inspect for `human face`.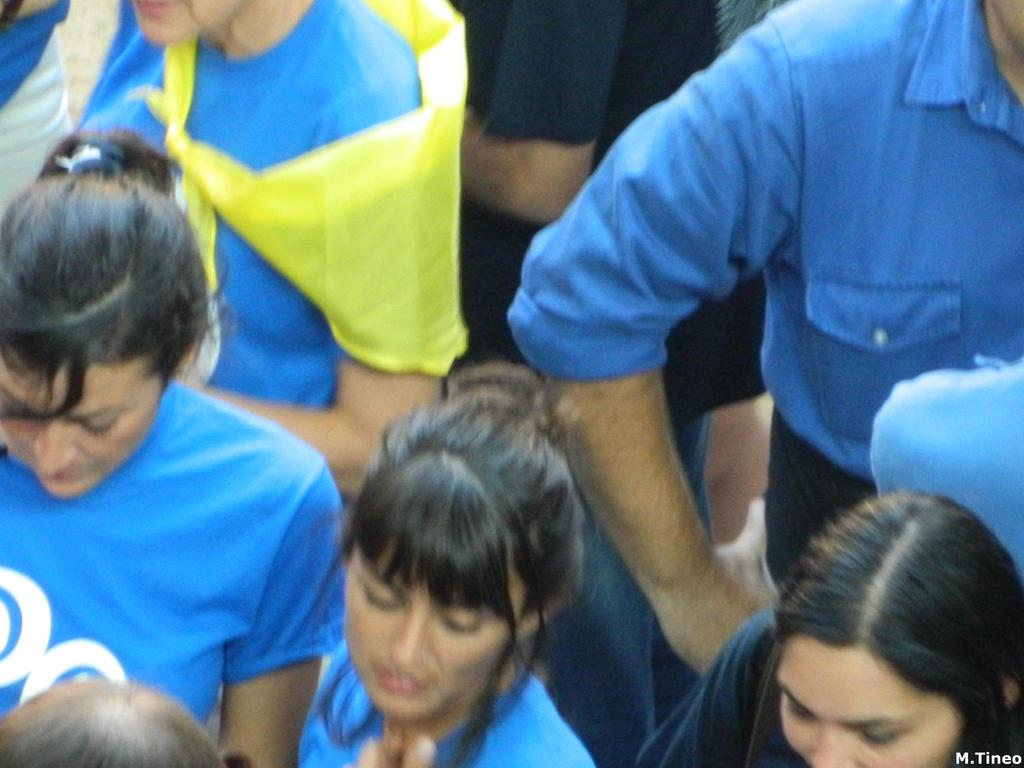
Inspection: locate(780, 650, 953, 767).
